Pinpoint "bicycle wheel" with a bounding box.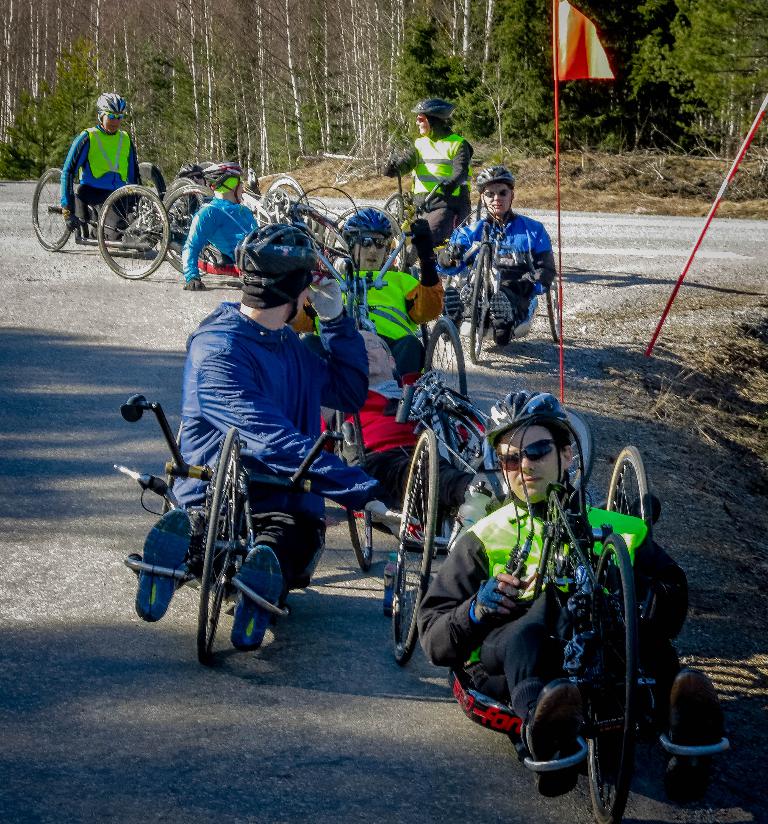
region(424, 316, 471, 401).
